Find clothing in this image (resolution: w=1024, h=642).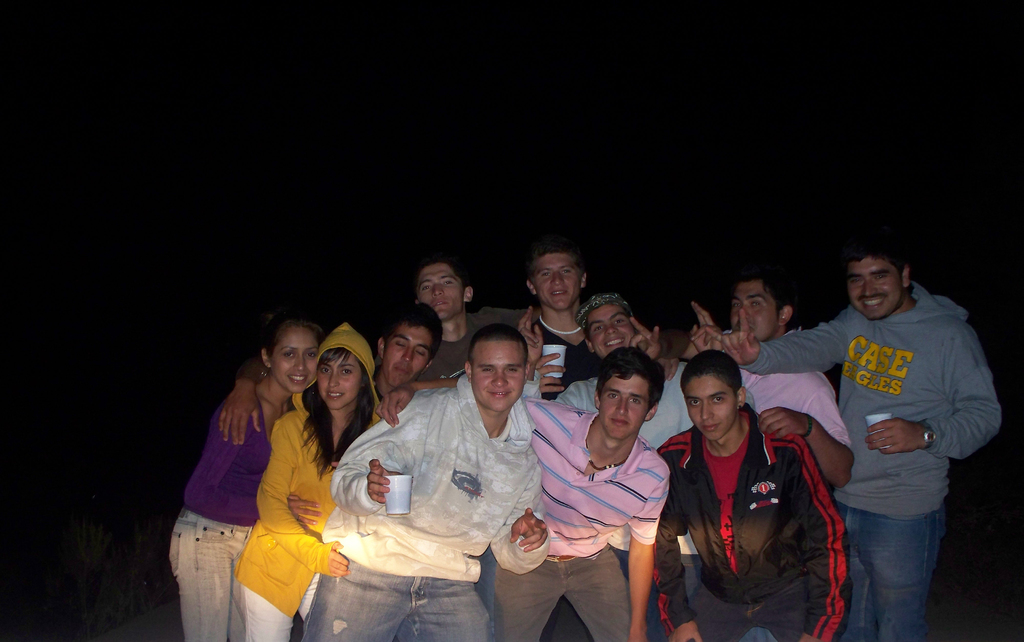
pyautogui.locateOnScreen(319, 333, 568, 636).
